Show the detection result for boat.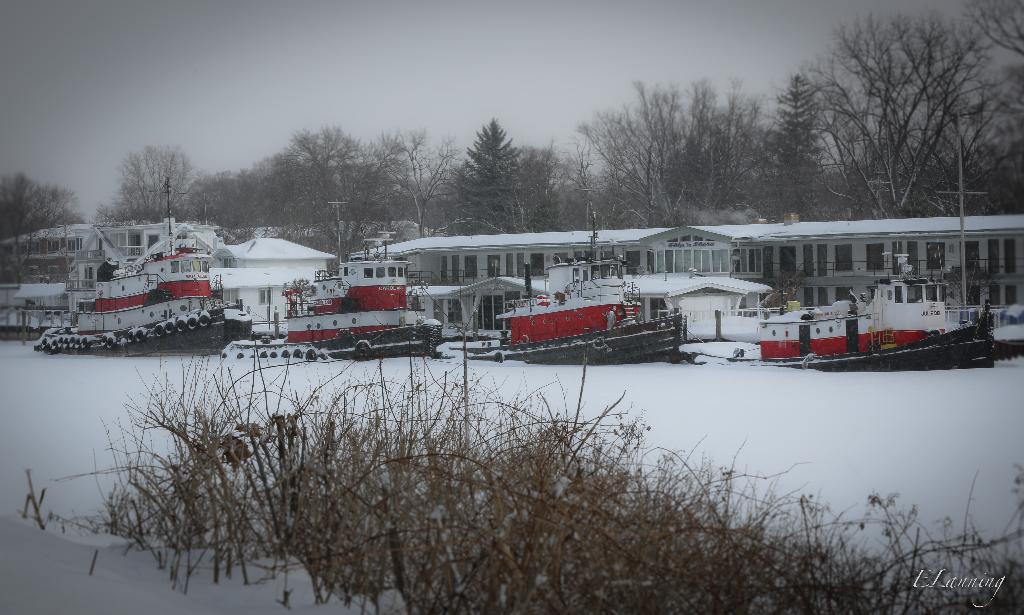
box(490, 265, 710, 355).
